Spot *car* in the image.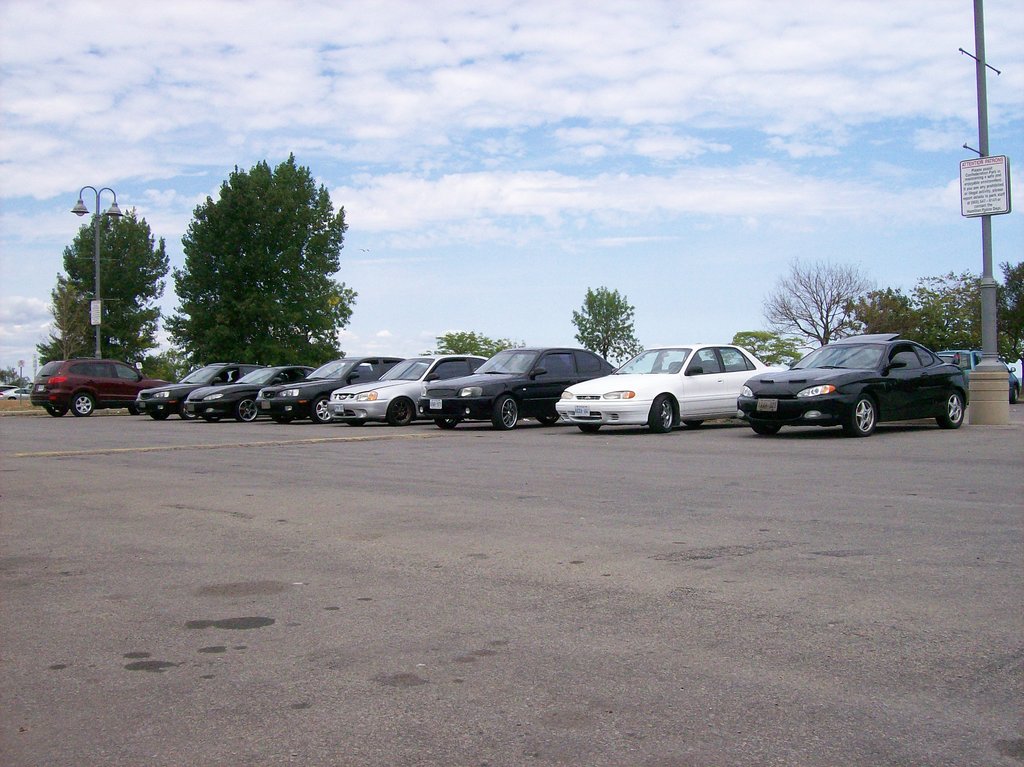
*car* found at crop(0, 384, 40, 402).
